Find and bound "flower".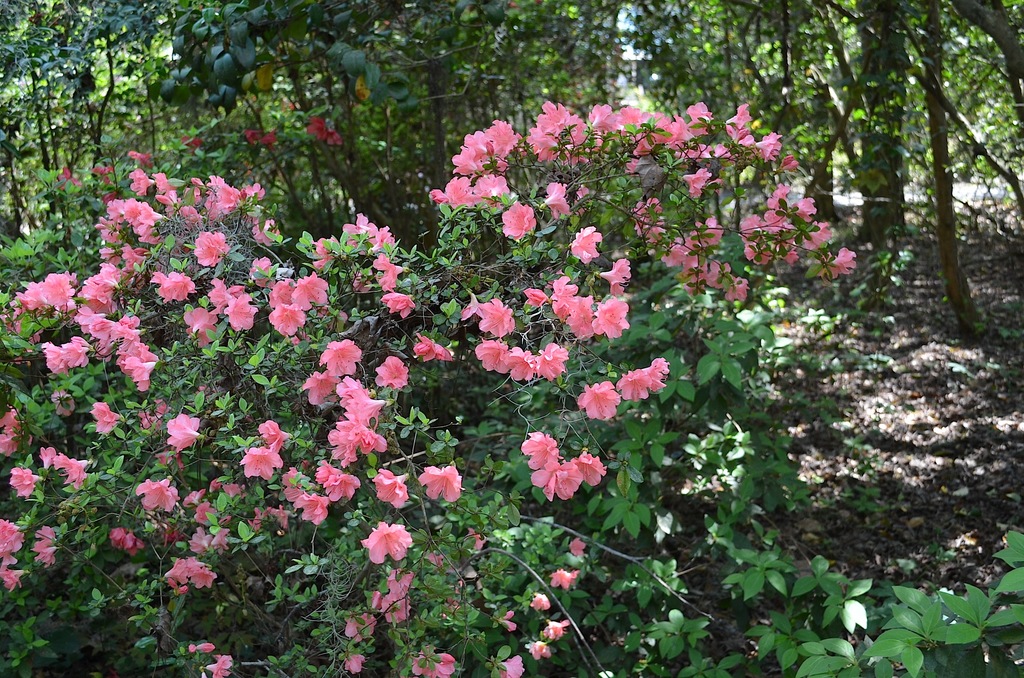
Bound: 309 113 326 139.
